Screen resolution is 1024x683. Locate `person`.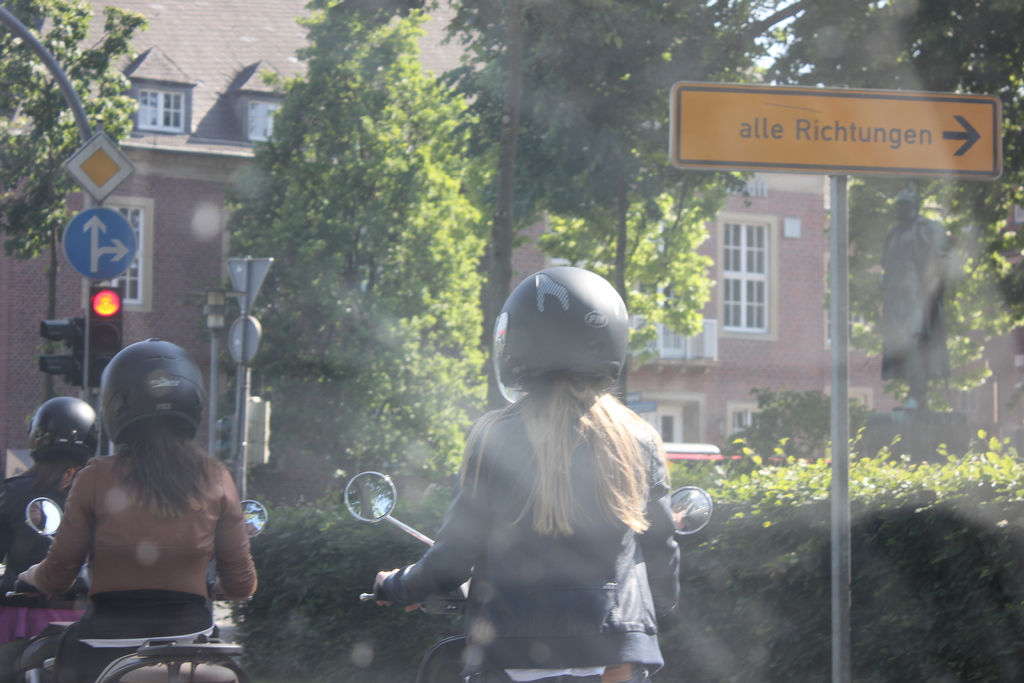
3:399:106:682.
